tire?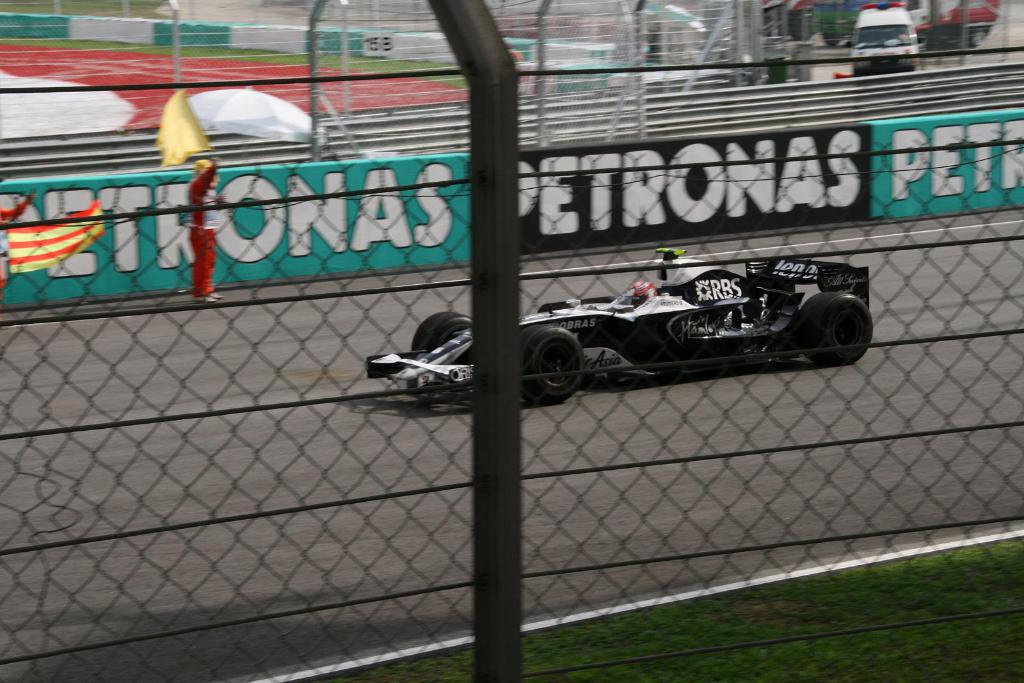
[left=515, top=326, right=584, bottom=403]
